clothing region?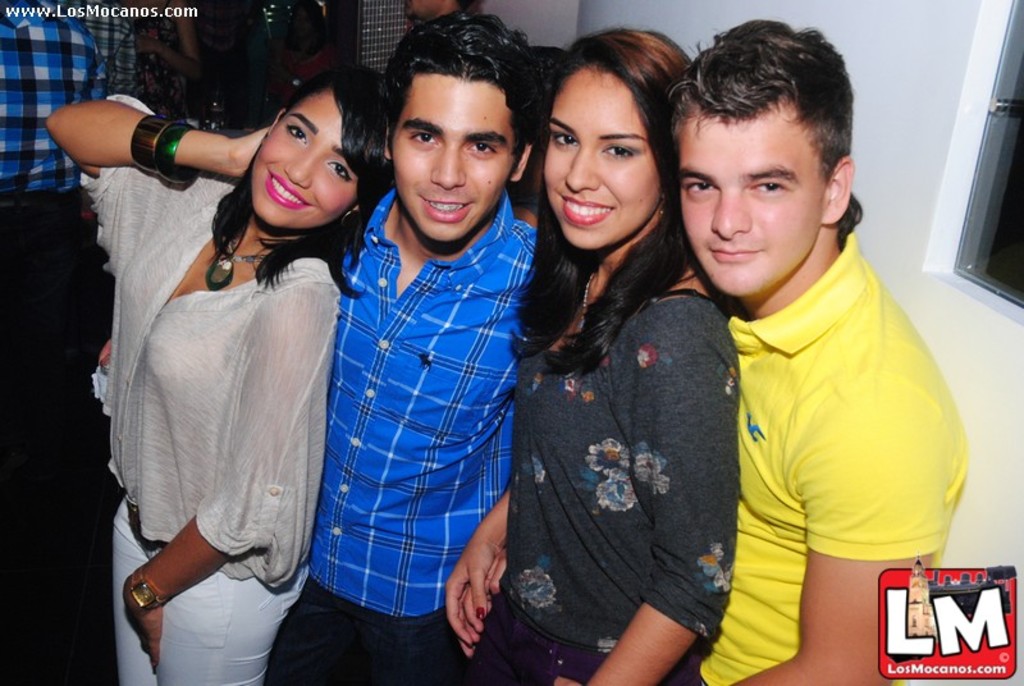
left=700, top=233, right=966, bottom=671
